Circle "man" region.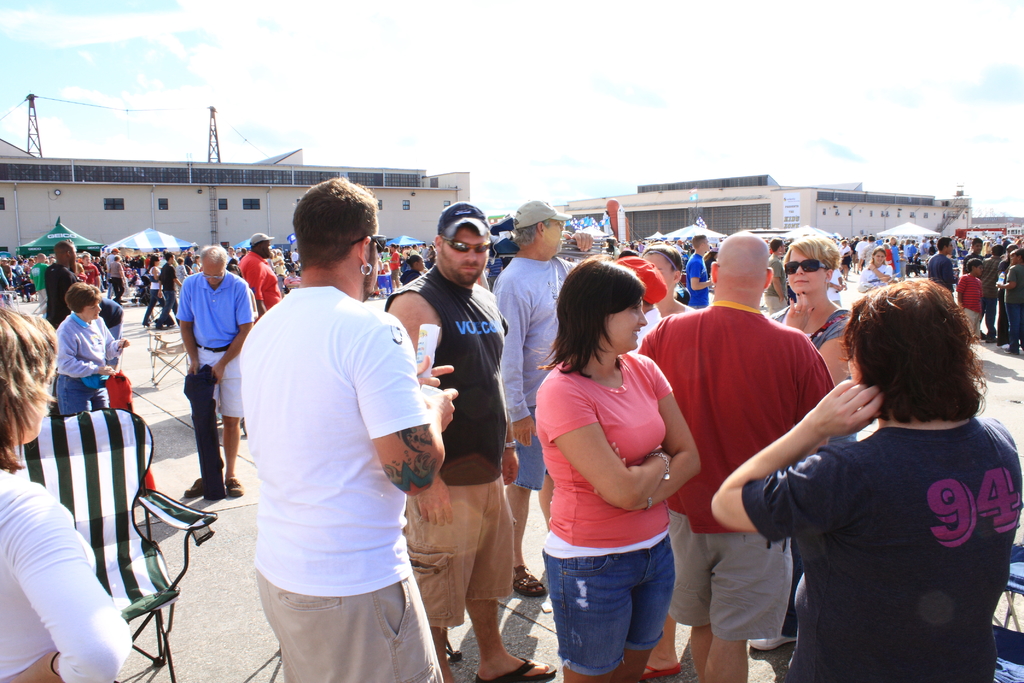
Region: [884,237,901,274].
